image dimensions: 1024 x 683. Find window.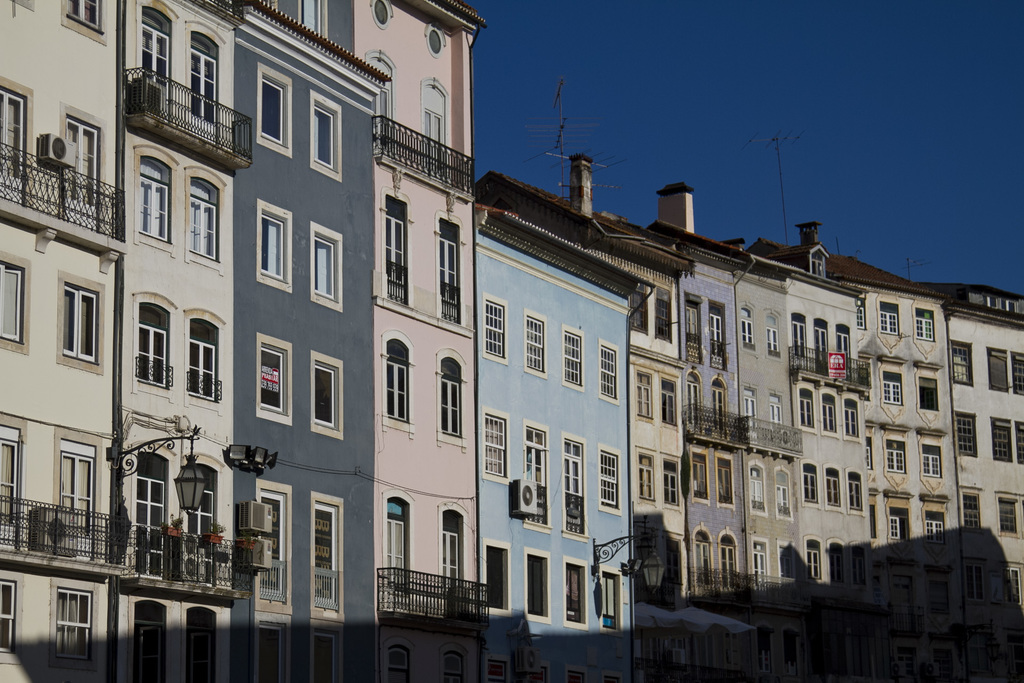
bbox=(309, 352, 345, 437).
